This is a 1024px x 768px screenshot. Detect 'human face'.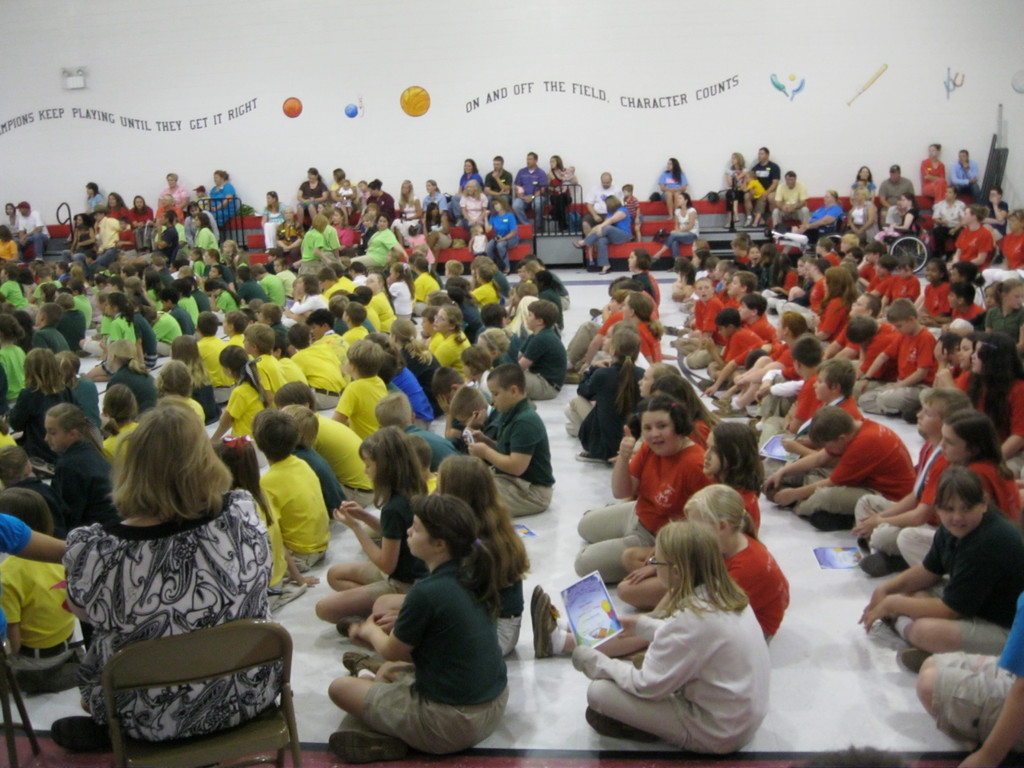
390/267/396/282.
